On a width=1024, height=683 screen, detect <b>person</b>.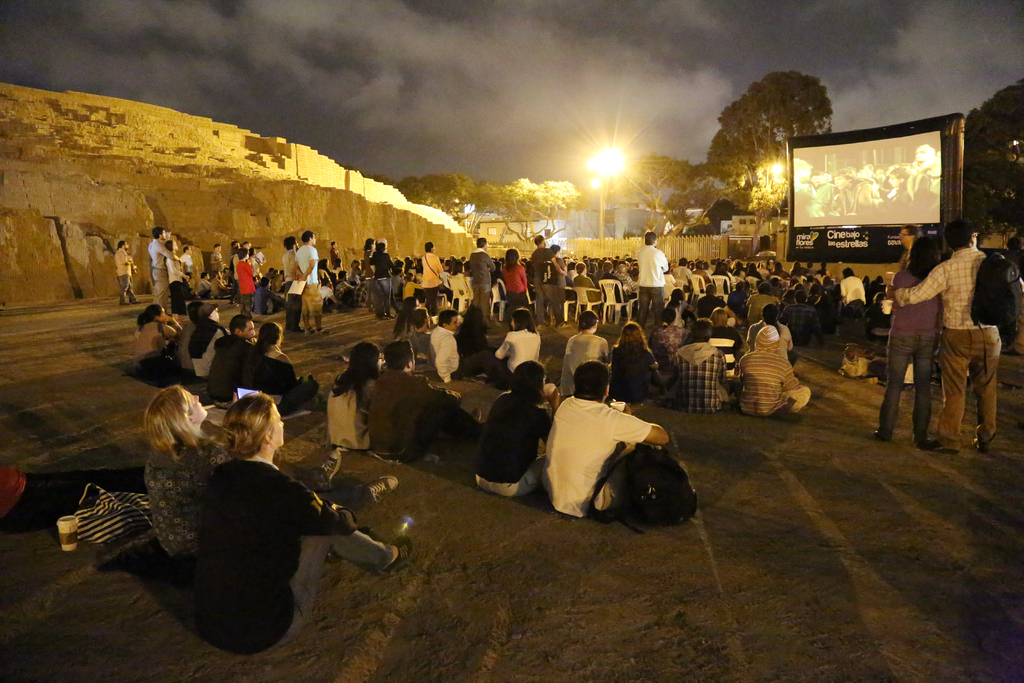
<bbox>672, 256, 694, 302</bbox>.
